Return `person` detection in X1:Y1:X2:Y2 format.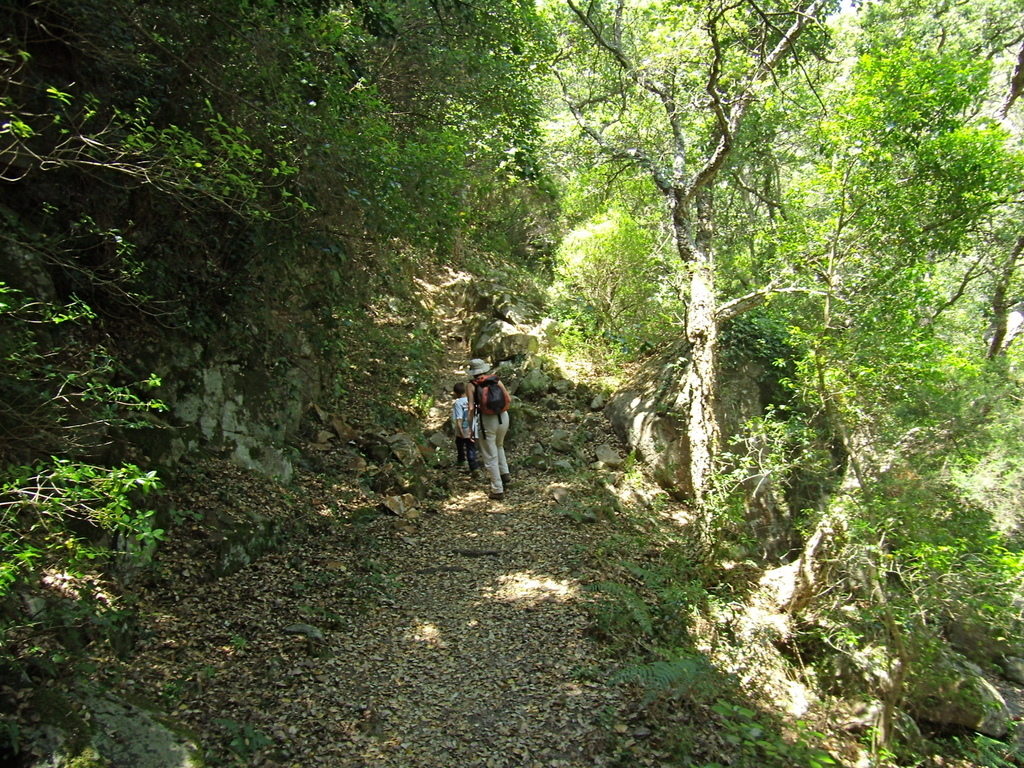
465:362:512:505.
